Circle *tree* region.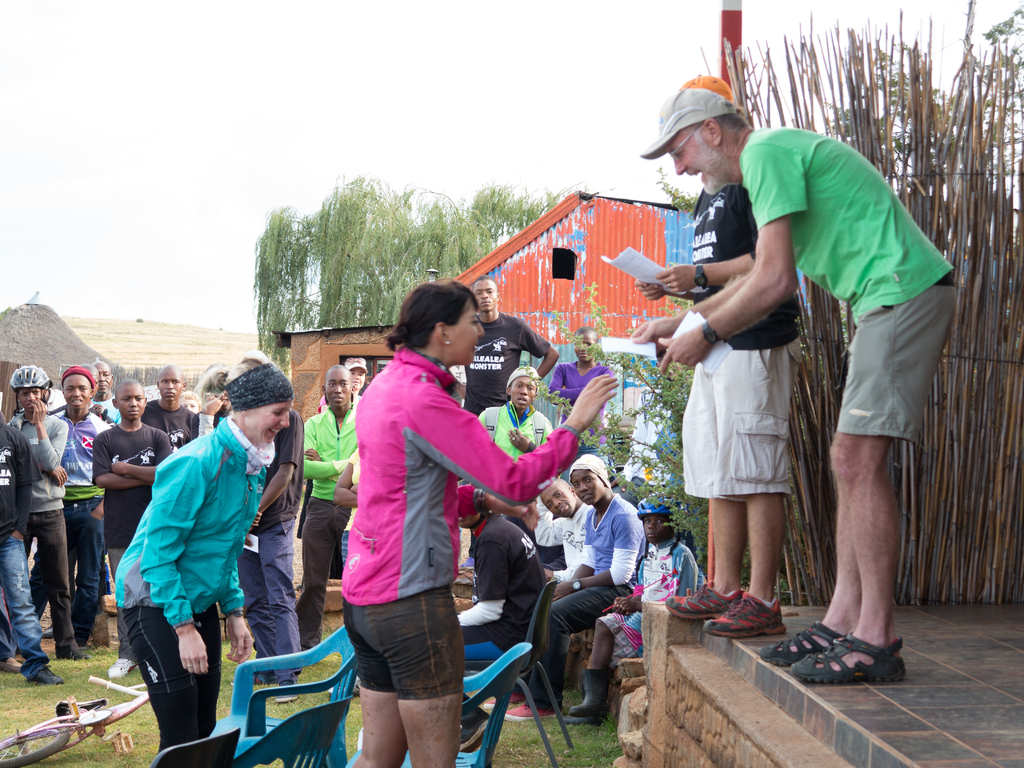
Region: bbox=(435, 172, 605, 295).
